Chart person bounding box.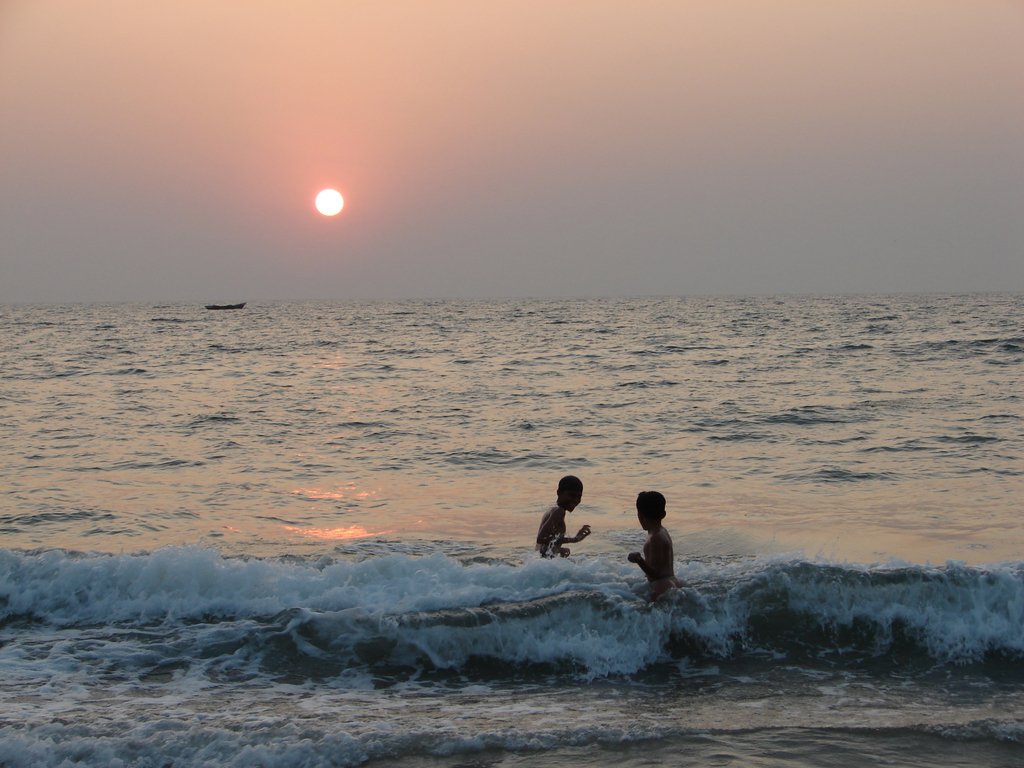
Charted: left=532, top=475, right=598, bottom=560.
